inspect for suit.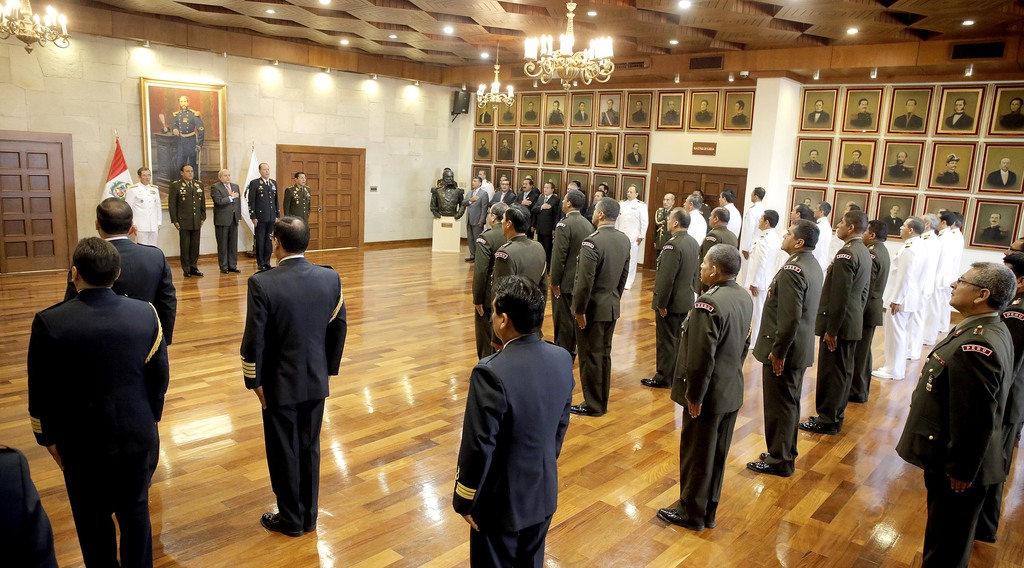
Inspection: bbox(549, 210, 593, 345).
